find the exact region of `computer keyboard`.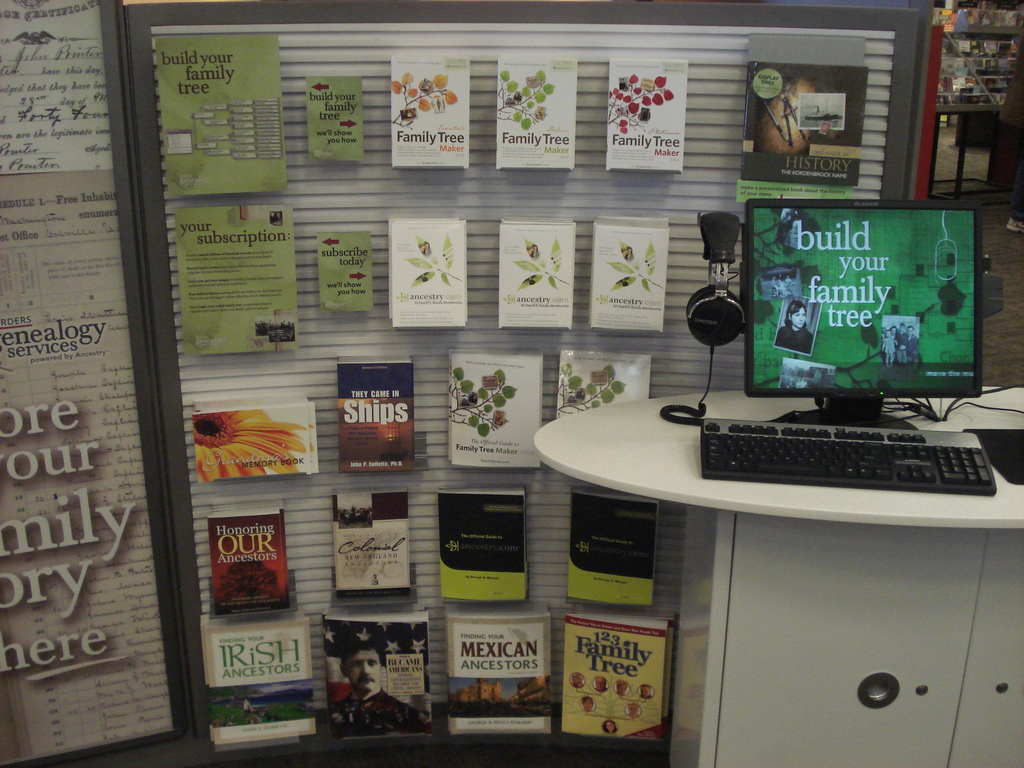
Exact region: [702, 415, 998, 496].
